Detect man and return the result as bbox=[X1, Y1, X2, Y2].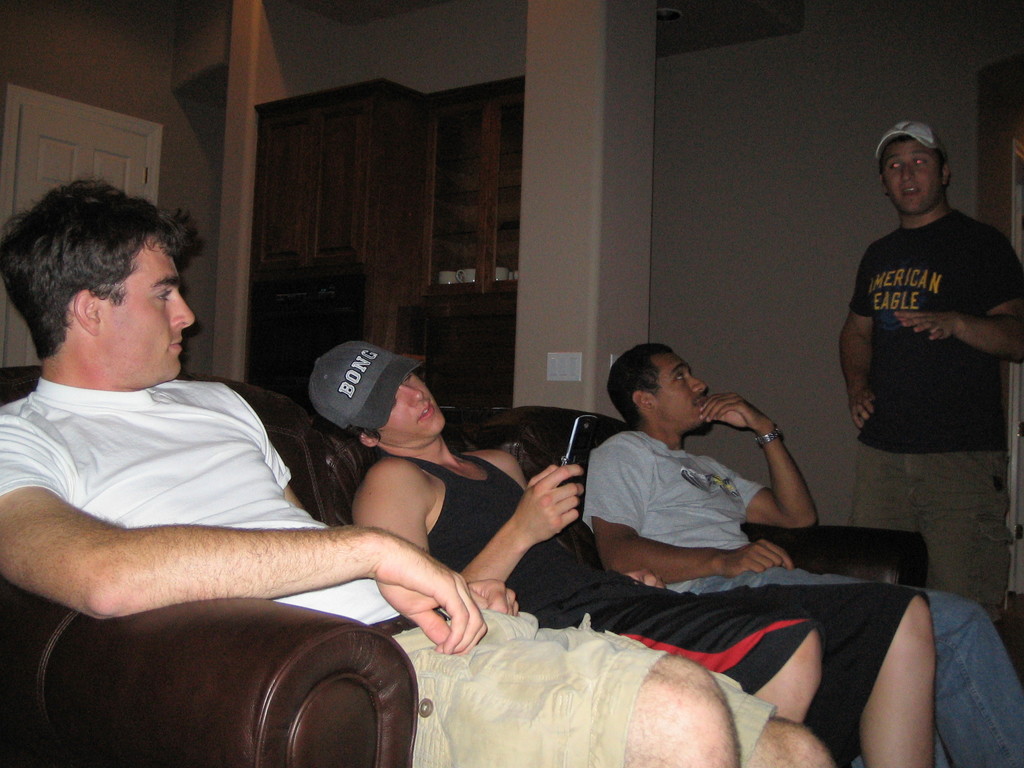
bbox=[579, 344, 1022, 767].
